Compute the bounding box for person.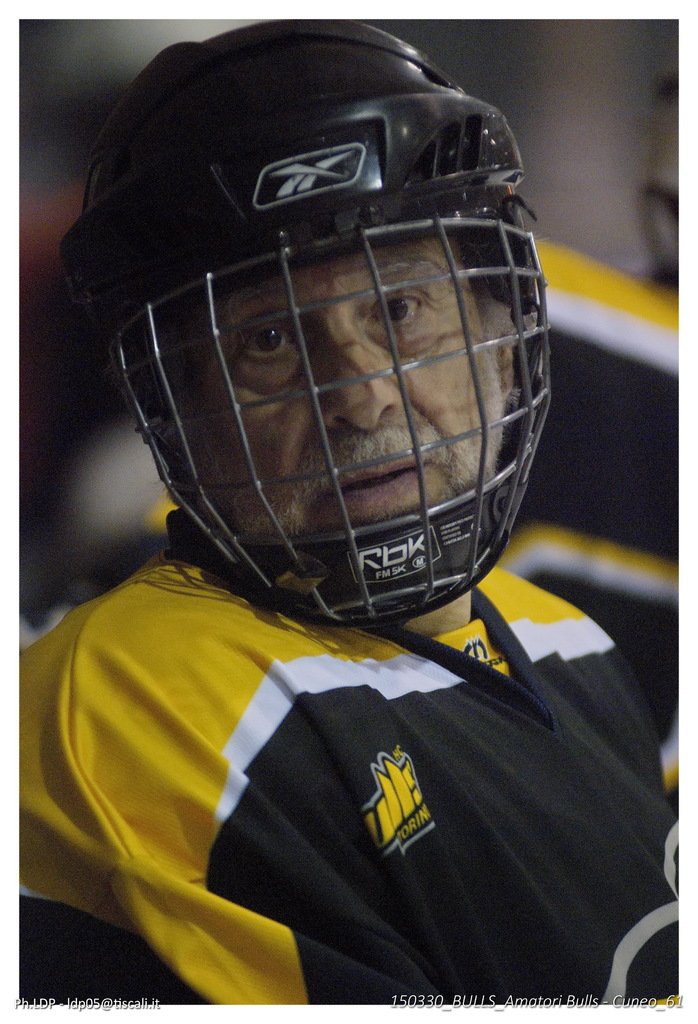
[x1=18, y1=19, x2=685, y2=995].
